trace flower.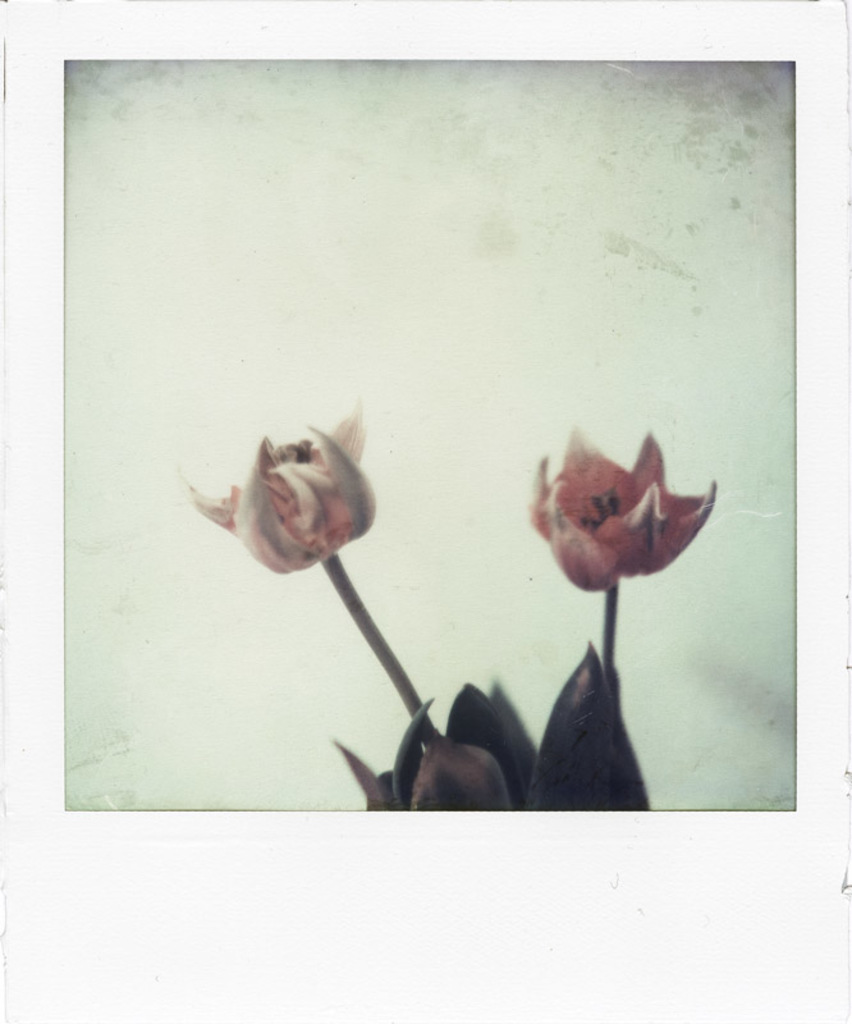
Traced to <region>530, 407, 718, 595</region>.
